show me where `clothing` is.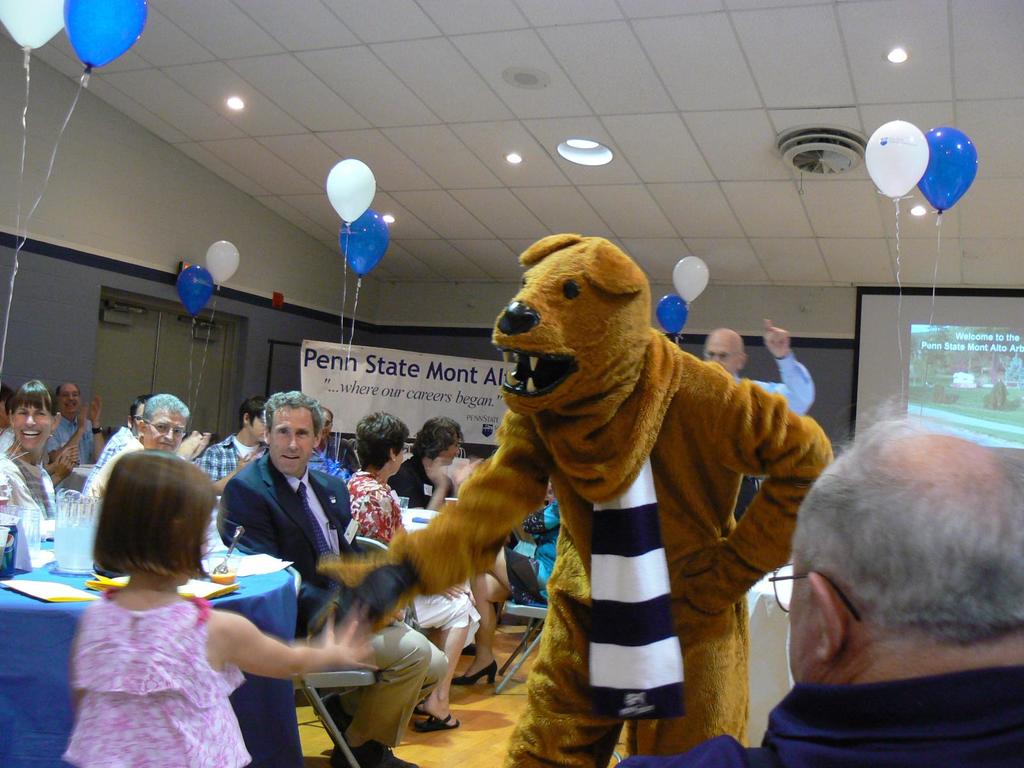
`clothing` is at bbox=(381, 463, 445, 516).
